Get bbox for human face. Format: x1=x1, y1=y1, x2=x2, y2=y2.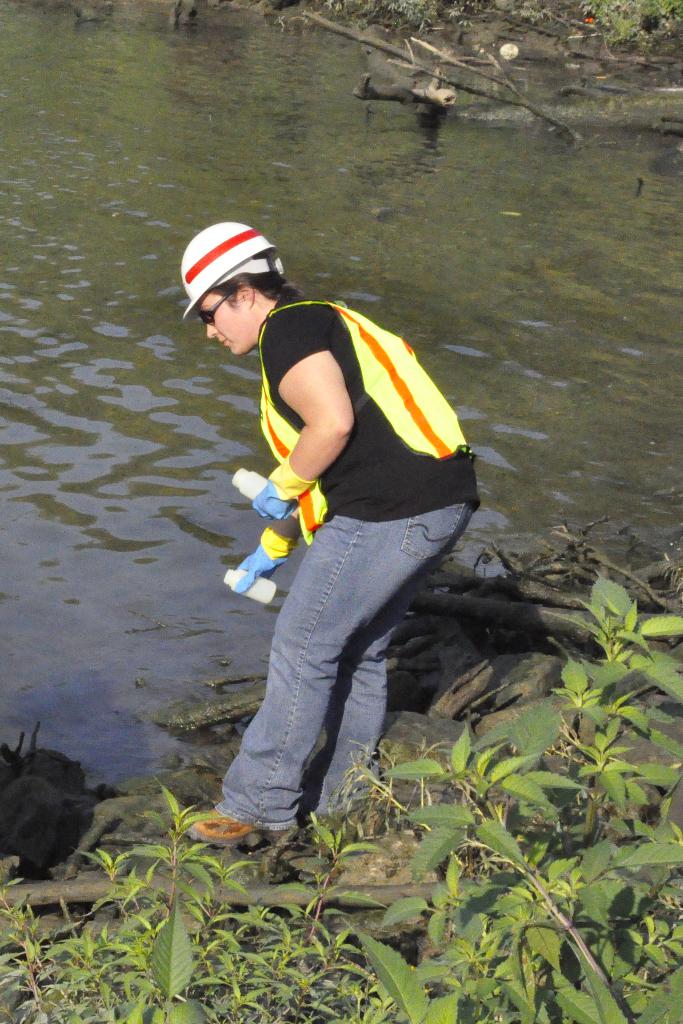
x1=197, y1=283, x2=244, y2=355.
